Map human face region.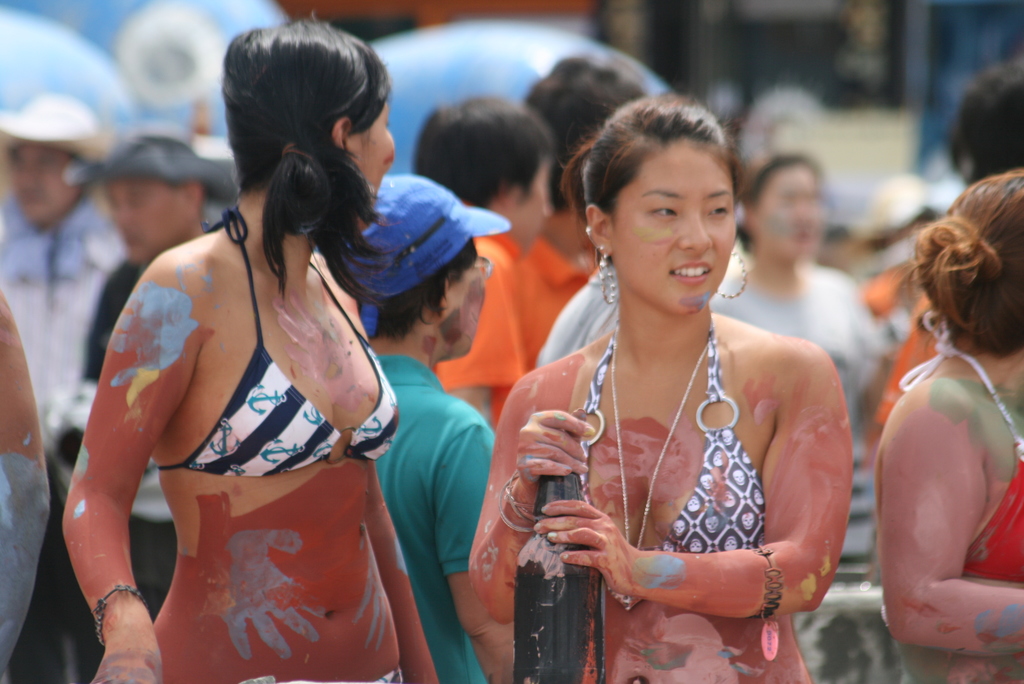
Mapped to bbox=(7, 145, 75, 224).
